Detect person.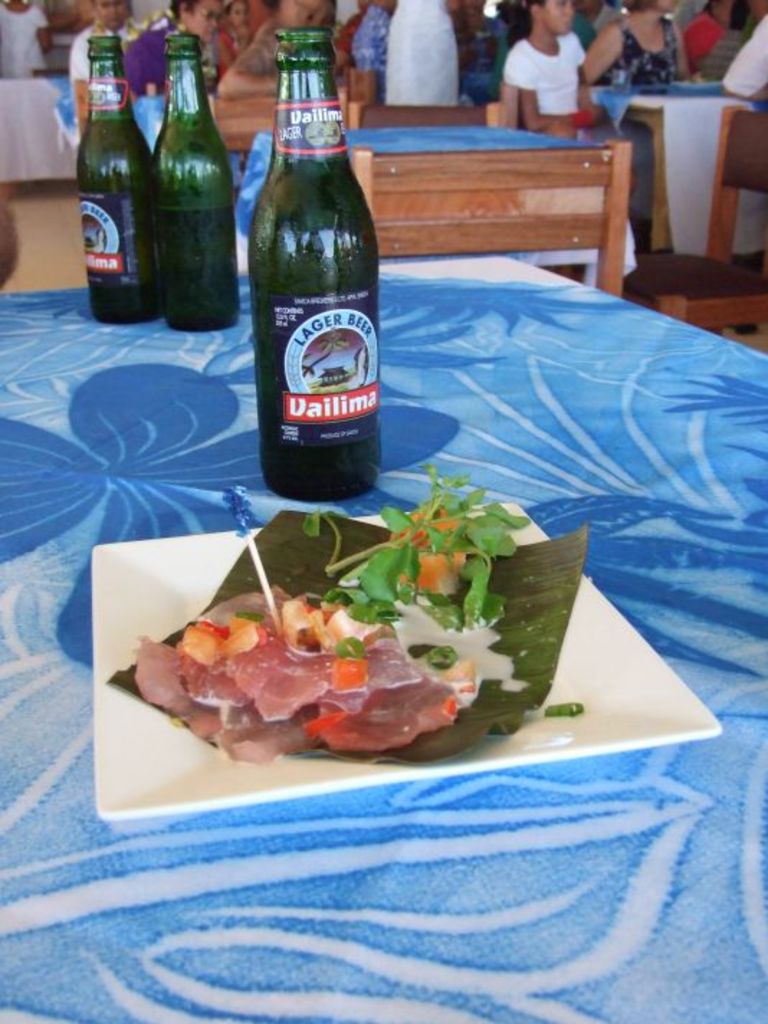
Detected at left=456, top=0, right=503, bottom=72.
